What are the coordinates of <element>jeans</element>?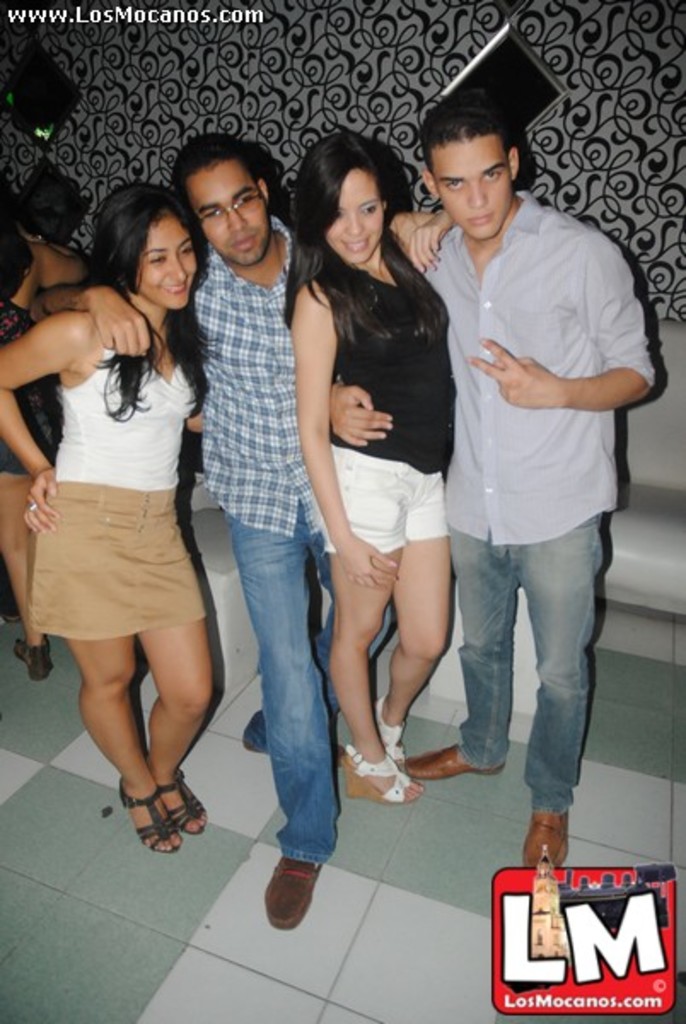
bbox=(217, 495, 334, 893).
